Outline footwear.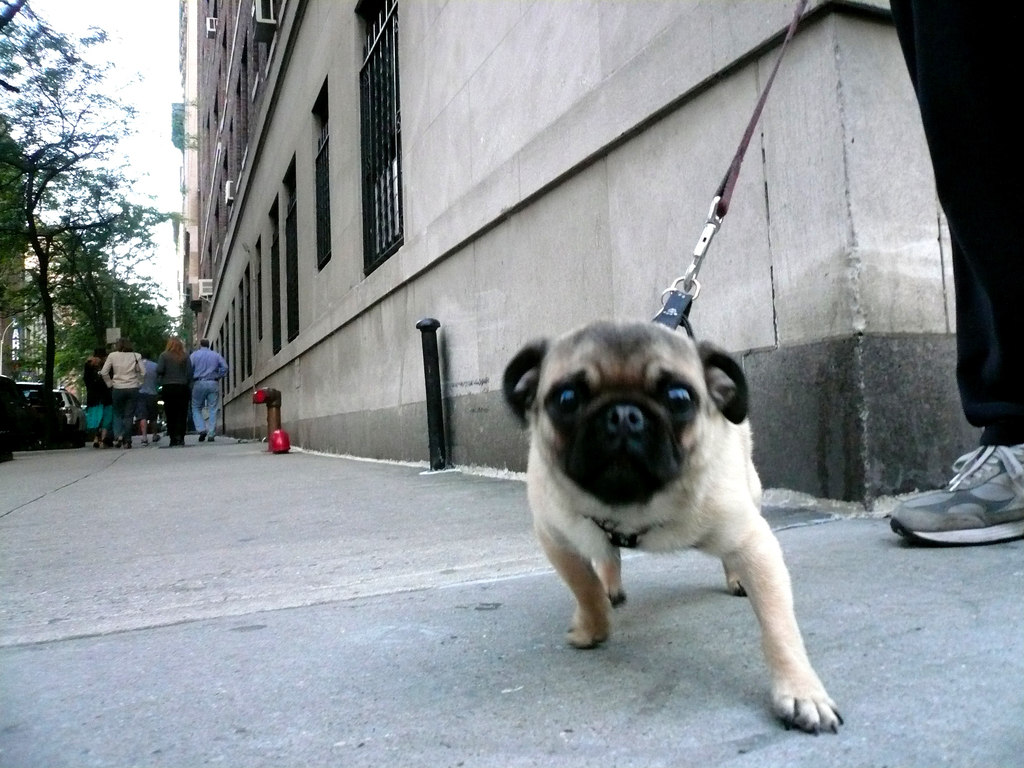
Outline: select_region(139, 438, 150, 446).
